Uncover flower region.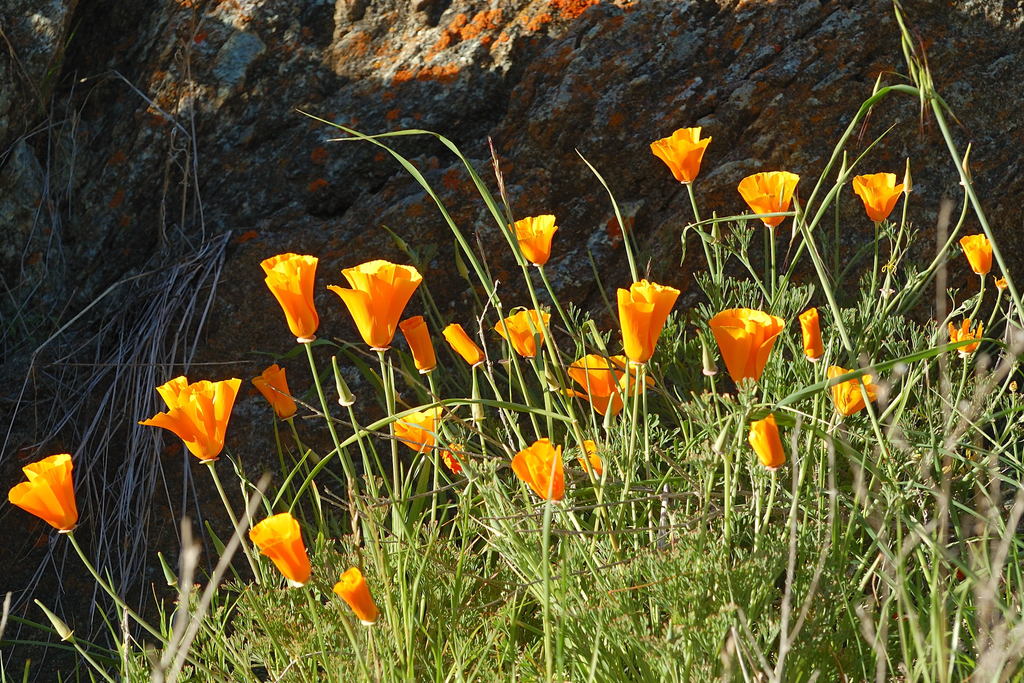
Uncovered: crop(323, 251, 428, 350).
